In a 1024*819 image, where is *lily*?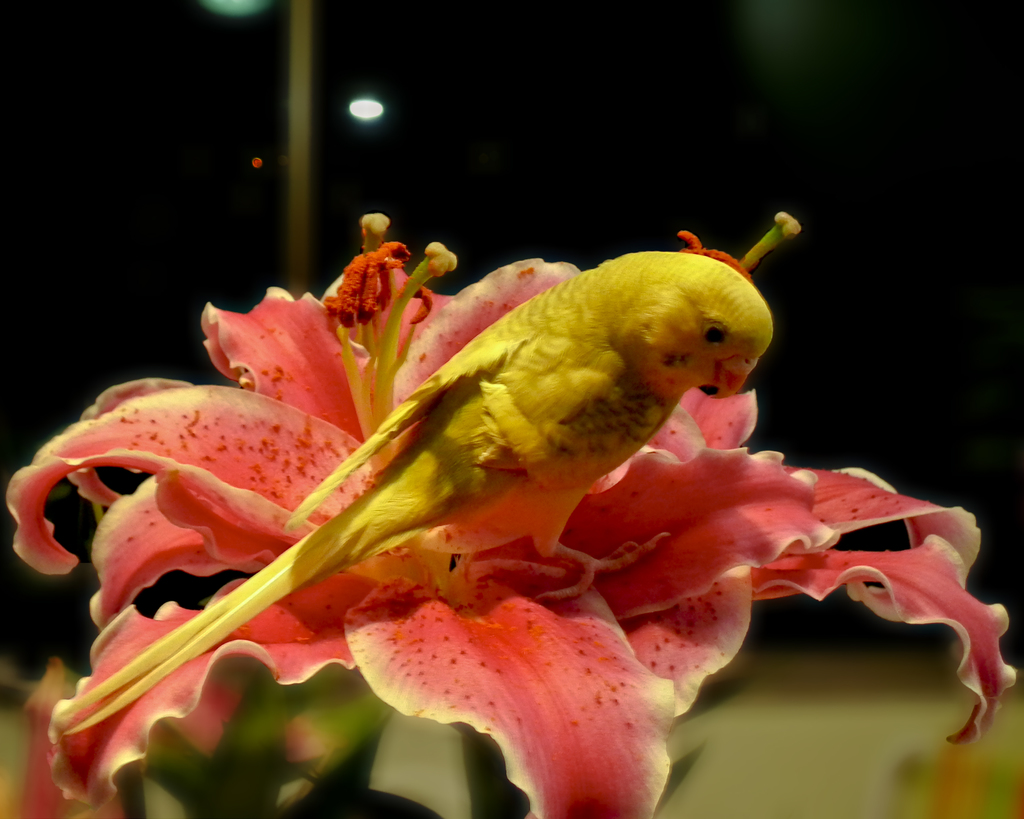
locate(6, 211, 1019, 818).
